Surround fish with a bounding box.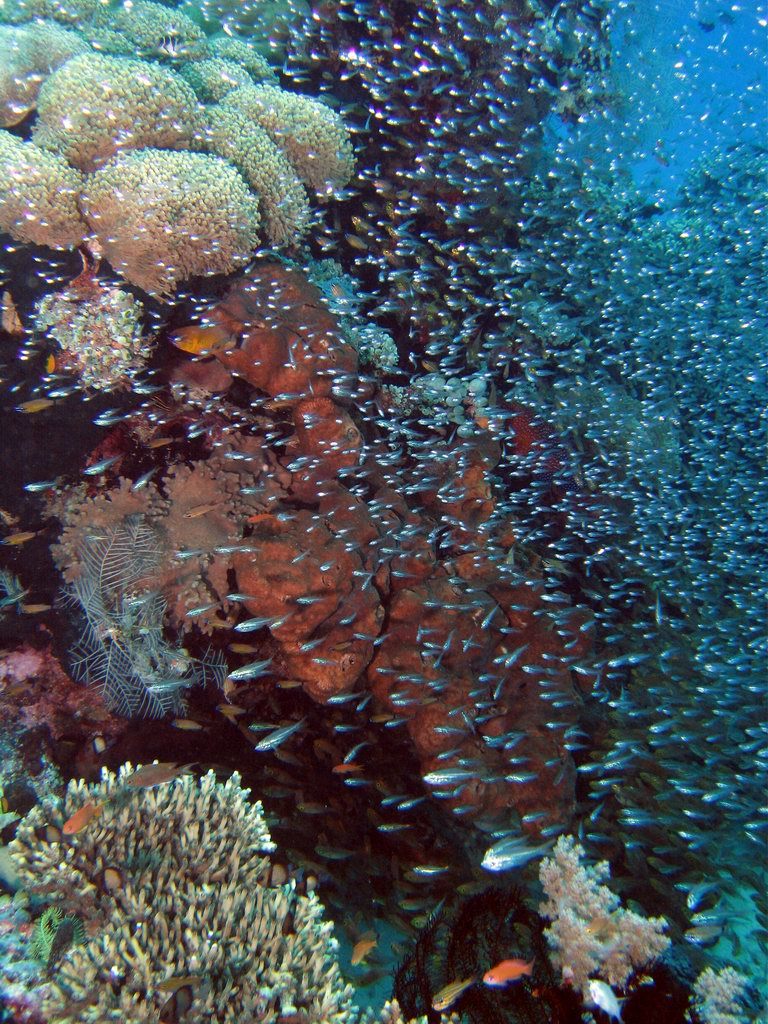
BBox(328, 769, 366, 772).
